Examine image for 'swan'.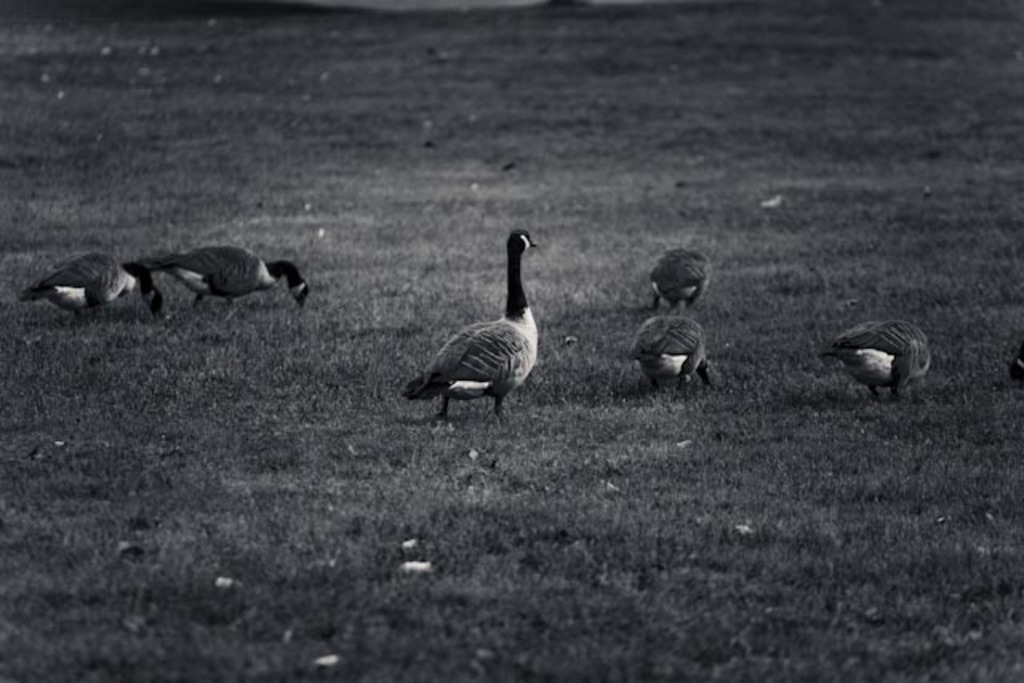
Examination result: x1=389 y1=221 x2=546 y2=425.
